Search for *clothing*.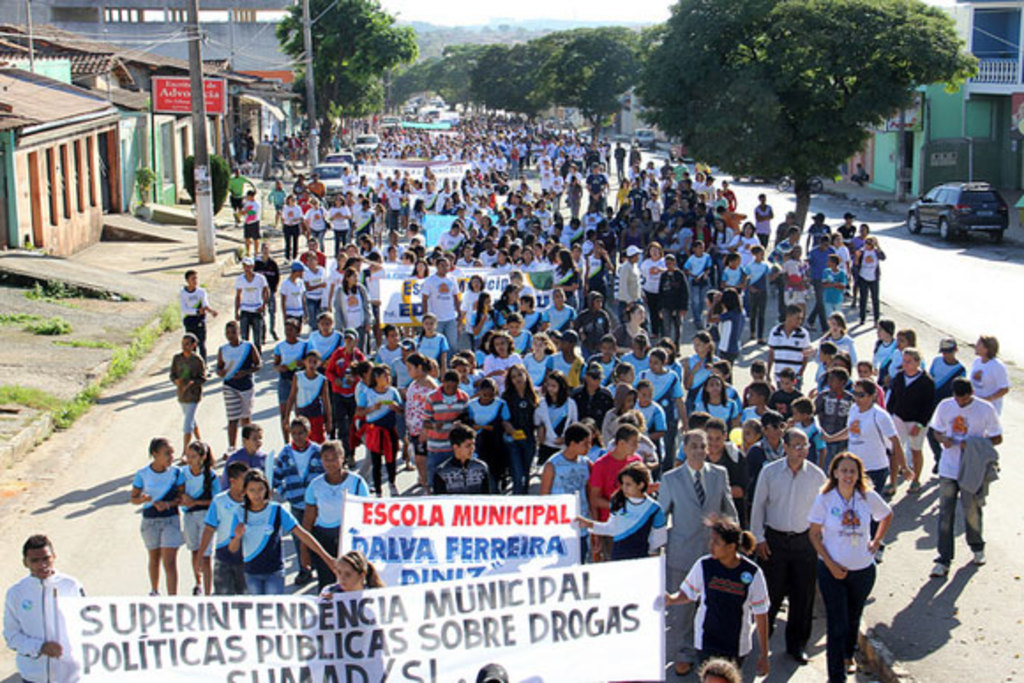
Found at 927 399 1003 561.
